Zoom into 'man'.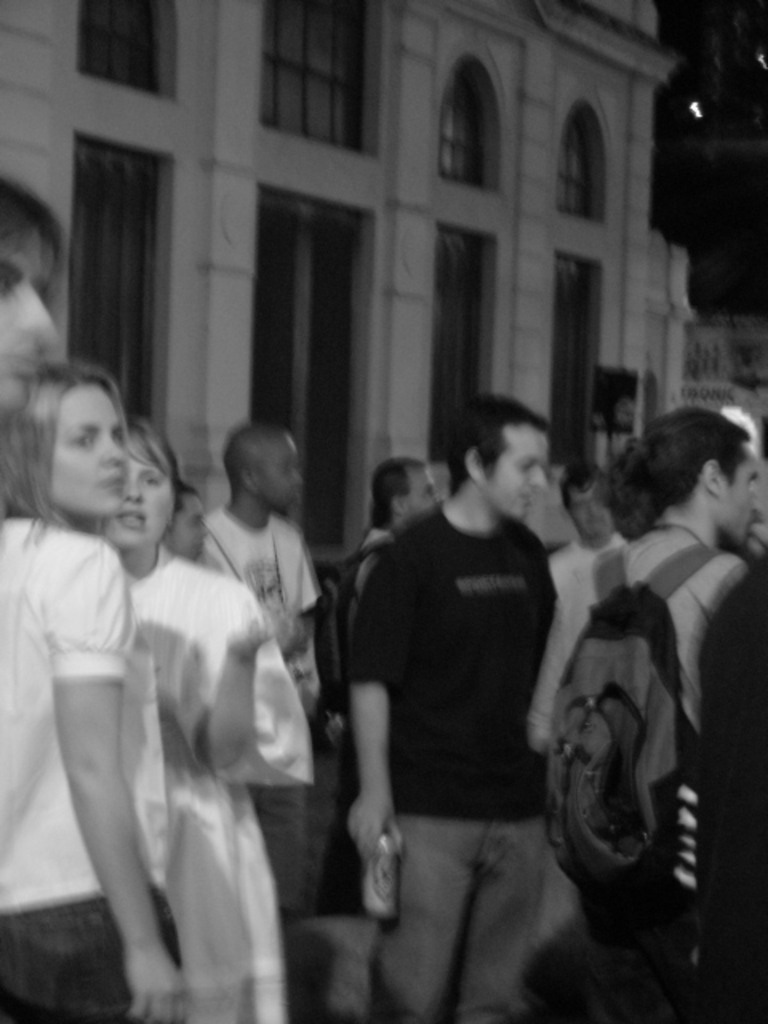
Zoom target: 318, 382, 600, 971.
